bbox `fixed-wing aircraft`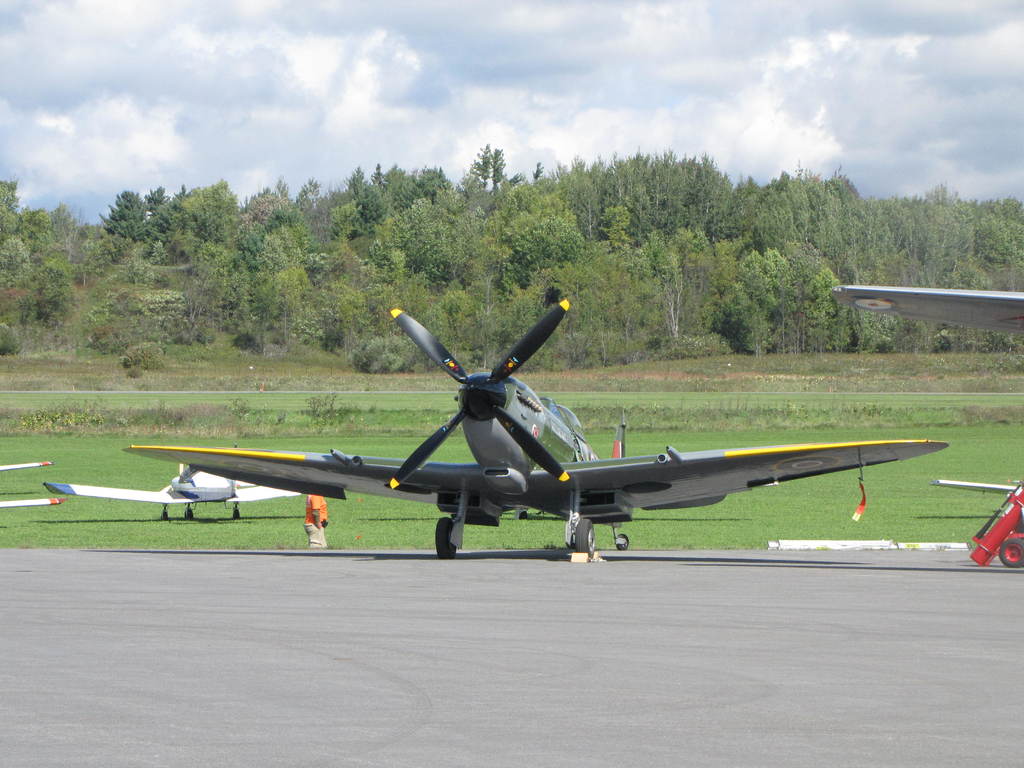
<box>831,289,1023,337</box>
